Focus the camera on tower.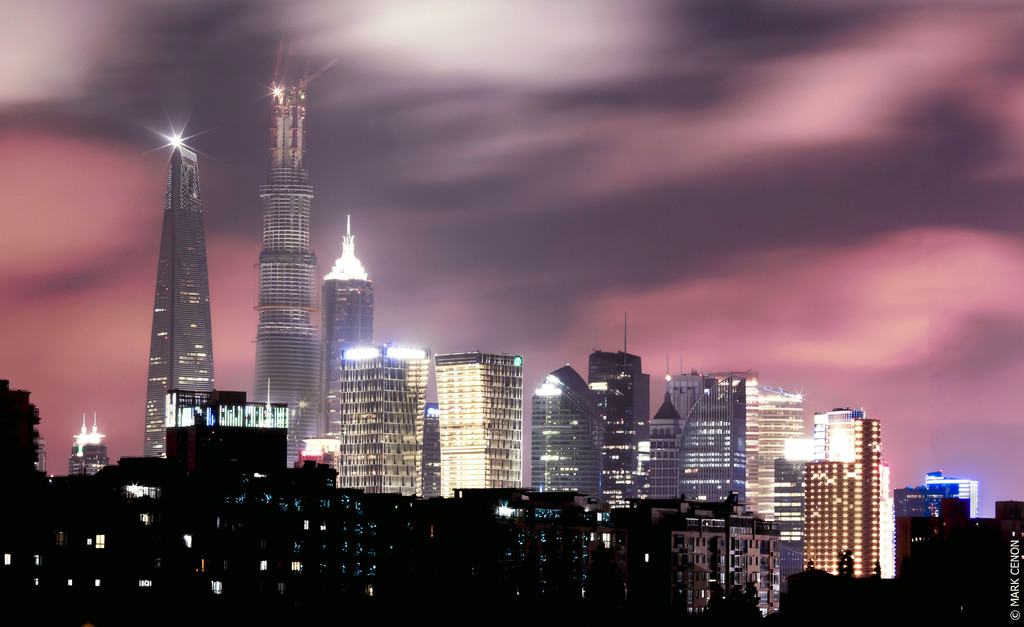
Focus region: 588,311,650,508.
